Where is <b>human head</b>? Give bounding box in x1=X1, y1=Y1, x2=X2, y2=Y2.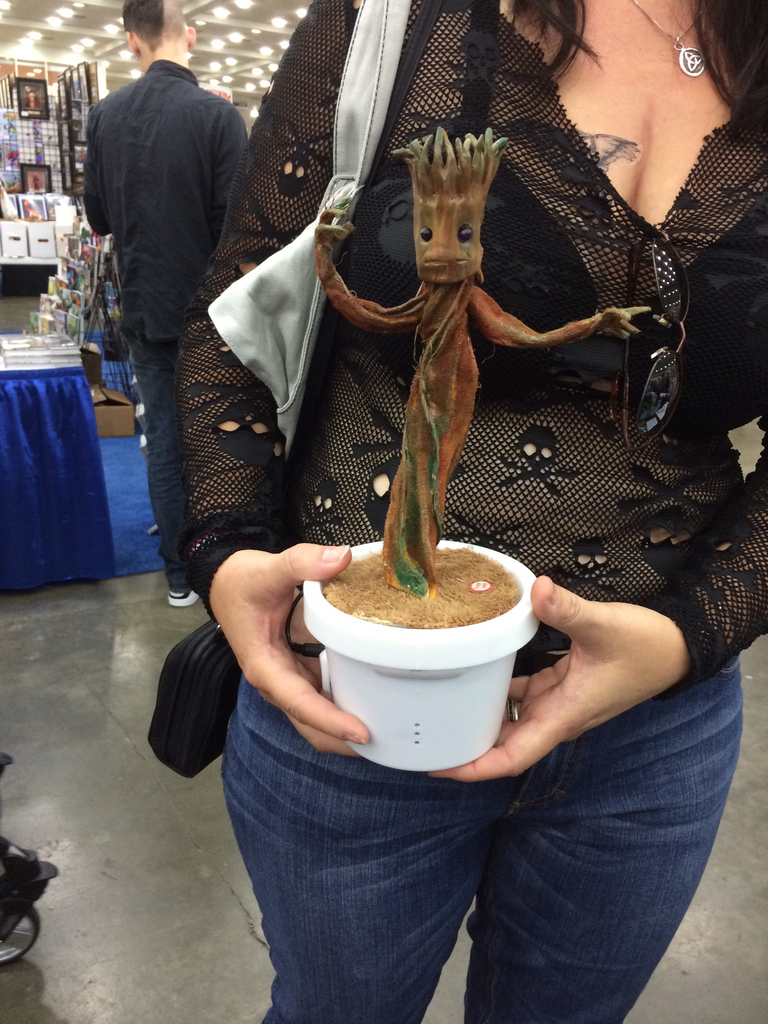
x1=125, y1=0, x2=193, y2=65.
